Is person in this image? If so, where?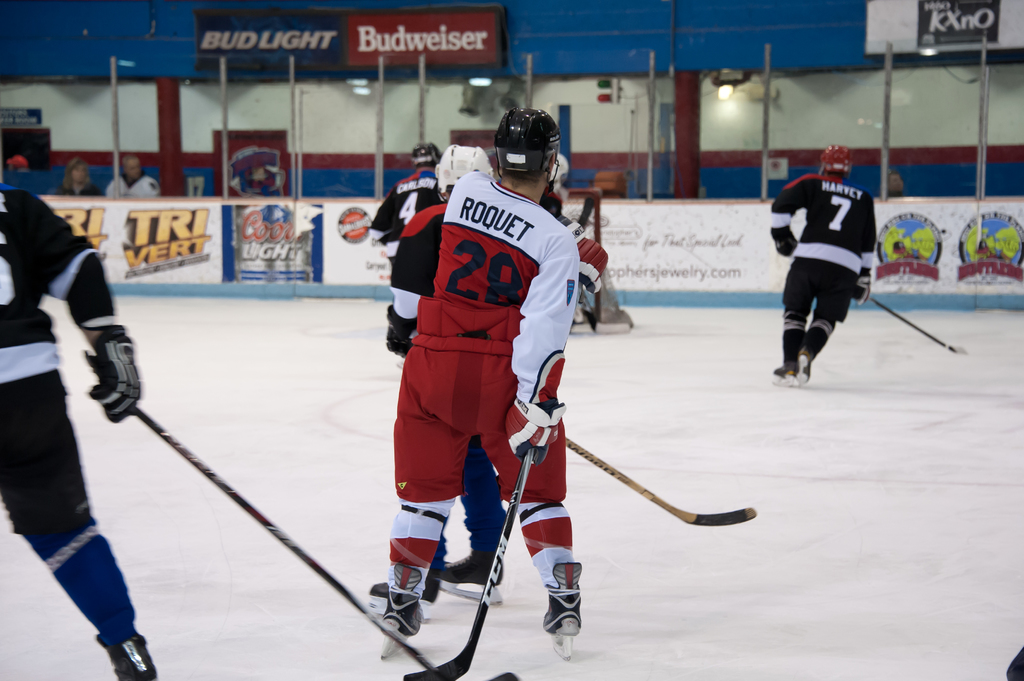
Yes, at {"left": 108, "top": 154, "right": 161, "bottom": 199}.
